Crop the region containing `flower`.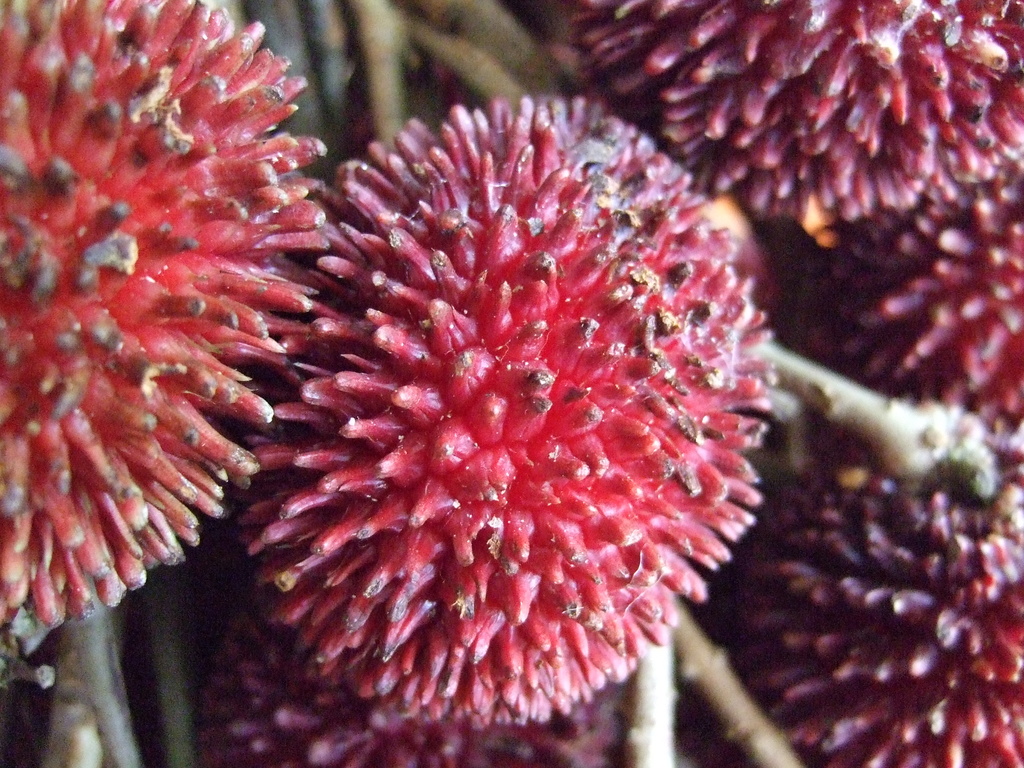
Crop region: <bbox>19, 6, 345, 646</bbox>.
